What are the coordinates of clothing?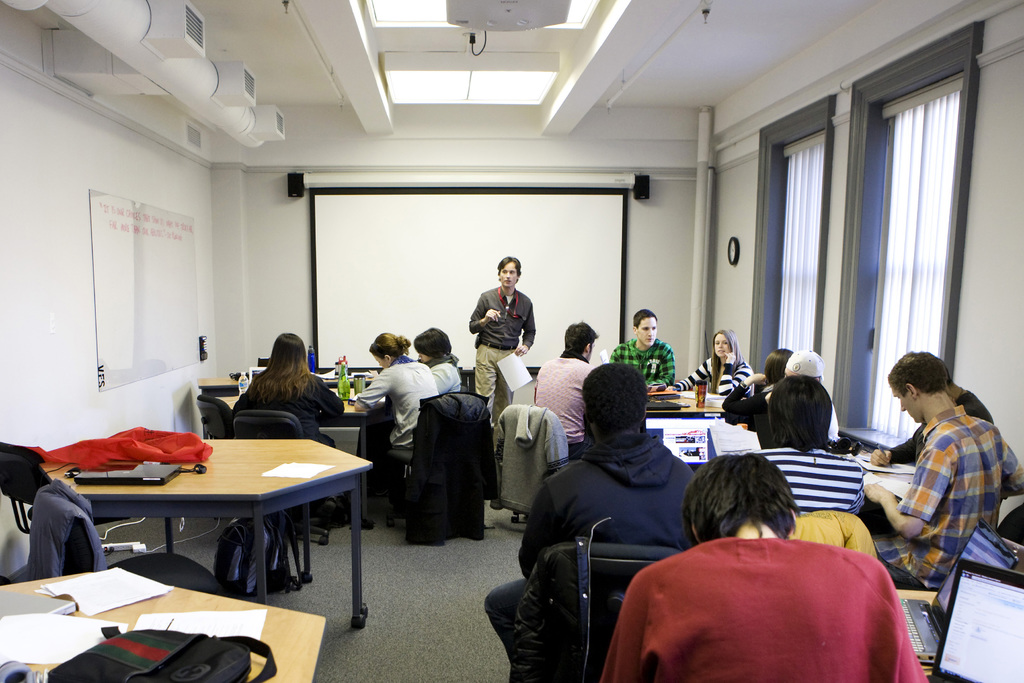
<box>530,347,604,461</box>.
